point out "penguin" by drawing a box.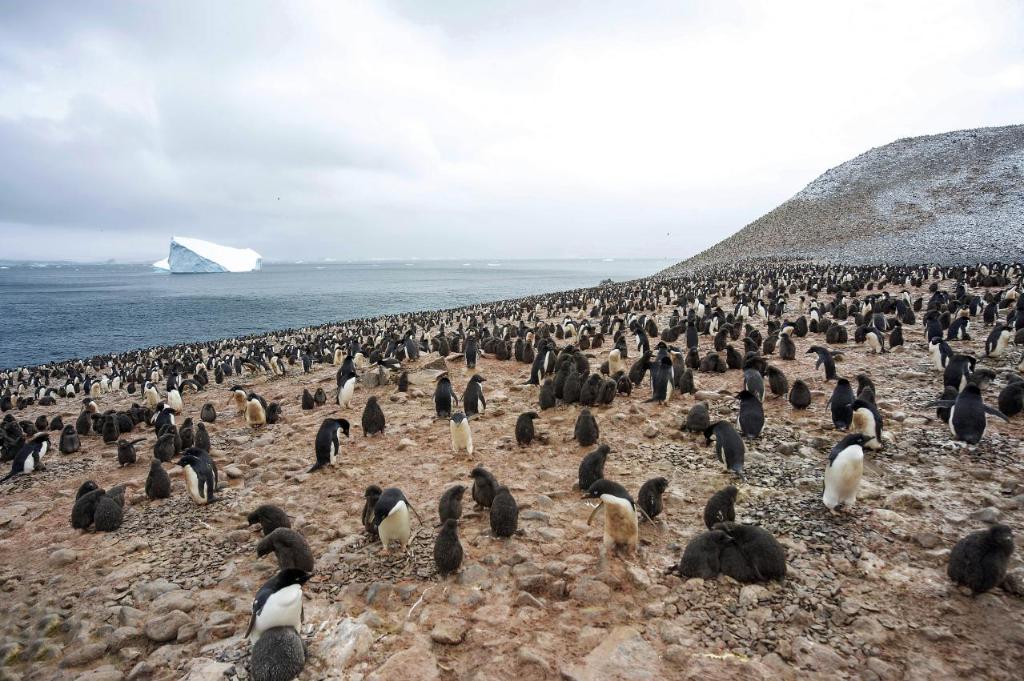
(145, 459, 170, 502).
